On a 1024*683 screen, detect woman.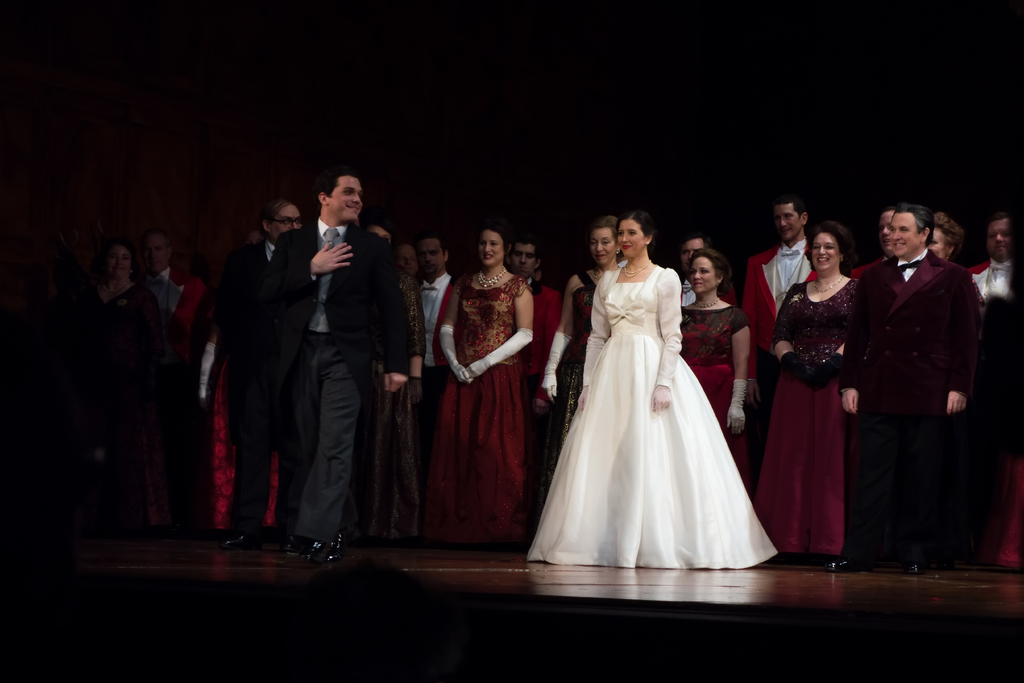
region(415, 228, 538, 541).
